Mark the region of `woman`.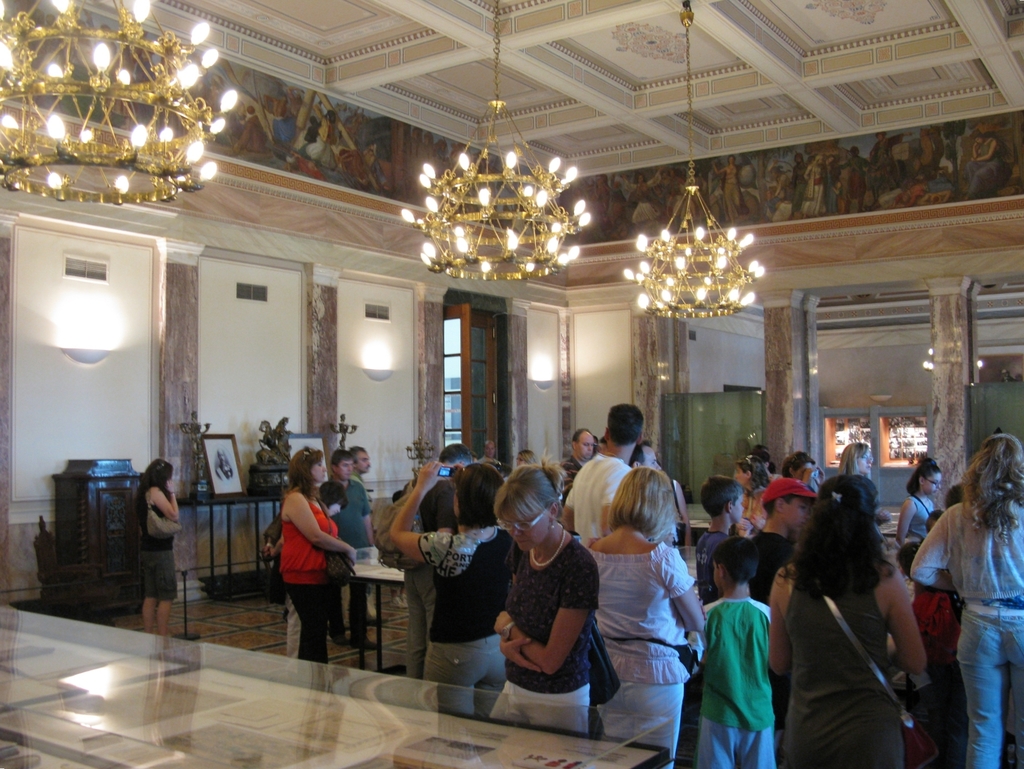
Region: (x1=769, y1=473, x2=929, y2=768).
